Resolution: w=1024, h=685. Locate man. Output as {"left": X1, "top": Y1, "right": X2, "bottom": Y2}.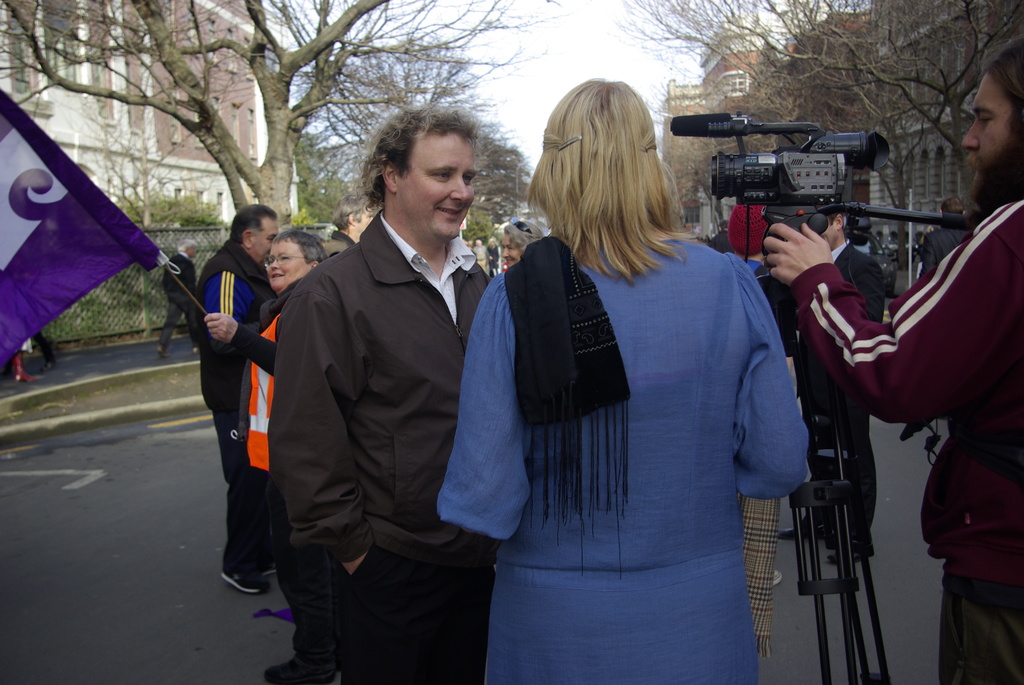
{"left": 156, "top": 244, "right": 194, "bottom": 360}.
